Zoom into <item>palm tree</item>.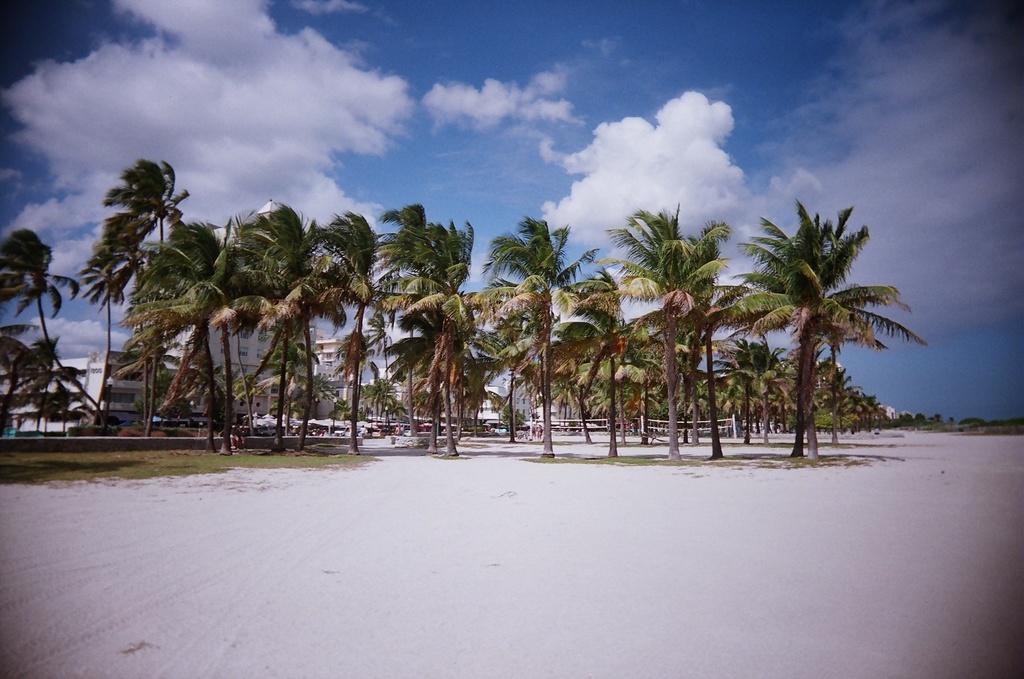
Zoom target: 621, 200, 706, 459.
